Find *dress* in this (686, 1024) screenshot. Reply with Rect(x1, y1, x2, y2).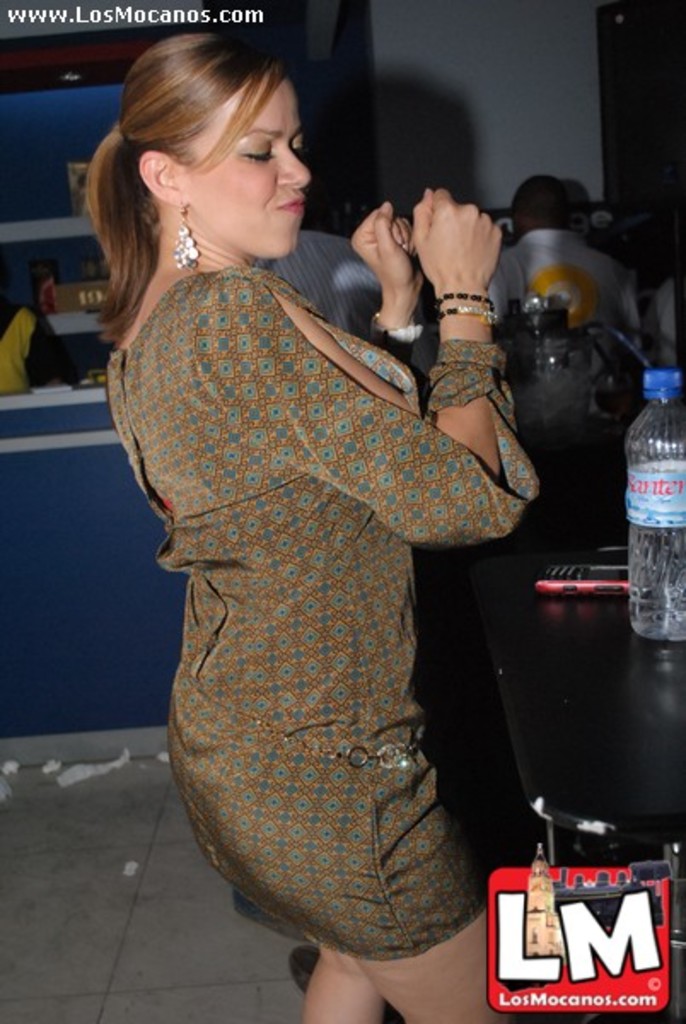
Rect(102, 266, 543, 959).
